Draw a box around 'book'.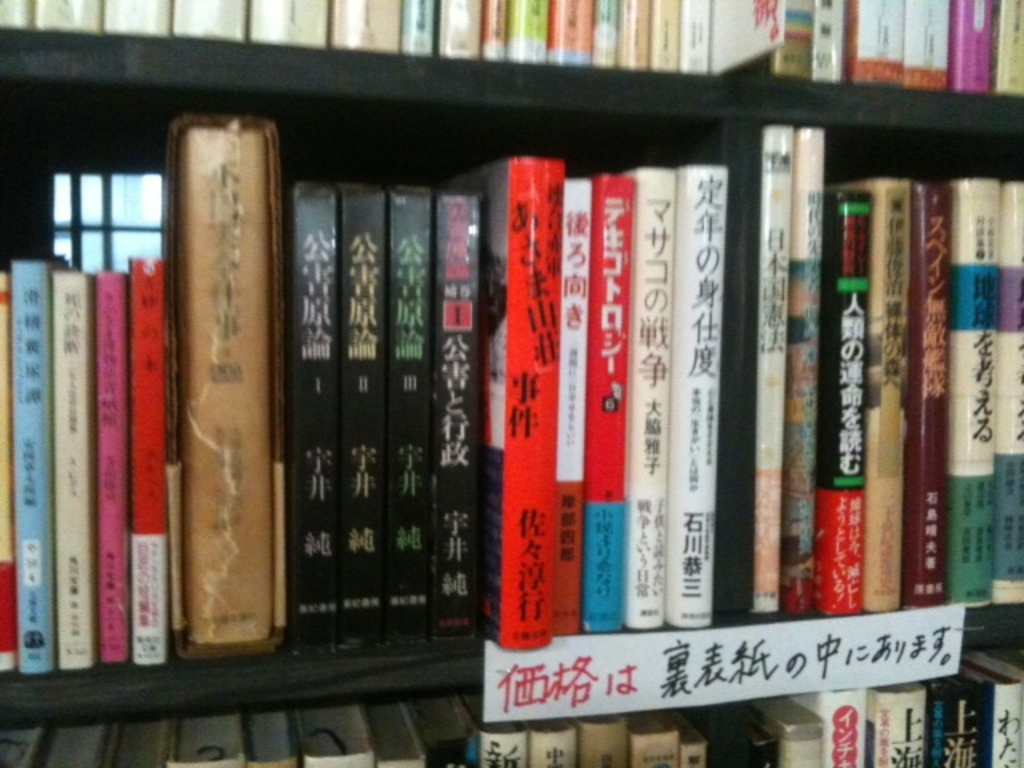
290,179,341,662.
